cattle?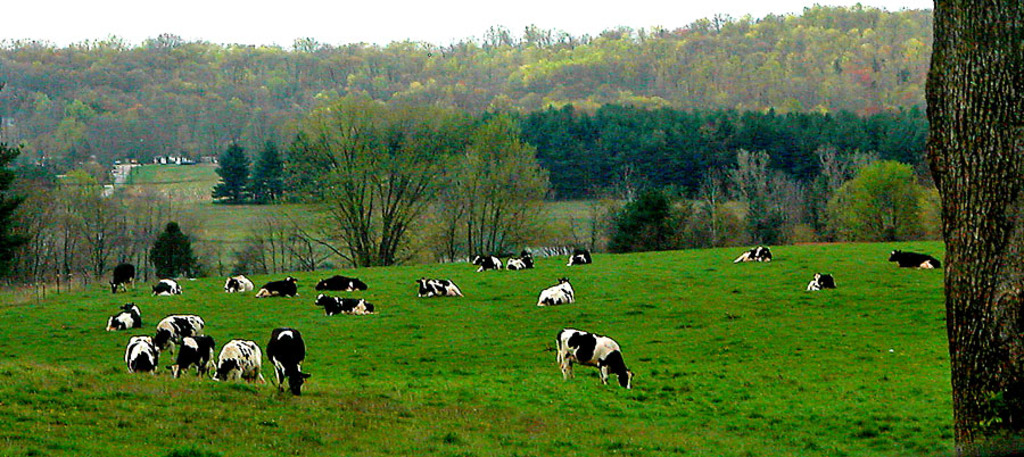
889 248 942 271
